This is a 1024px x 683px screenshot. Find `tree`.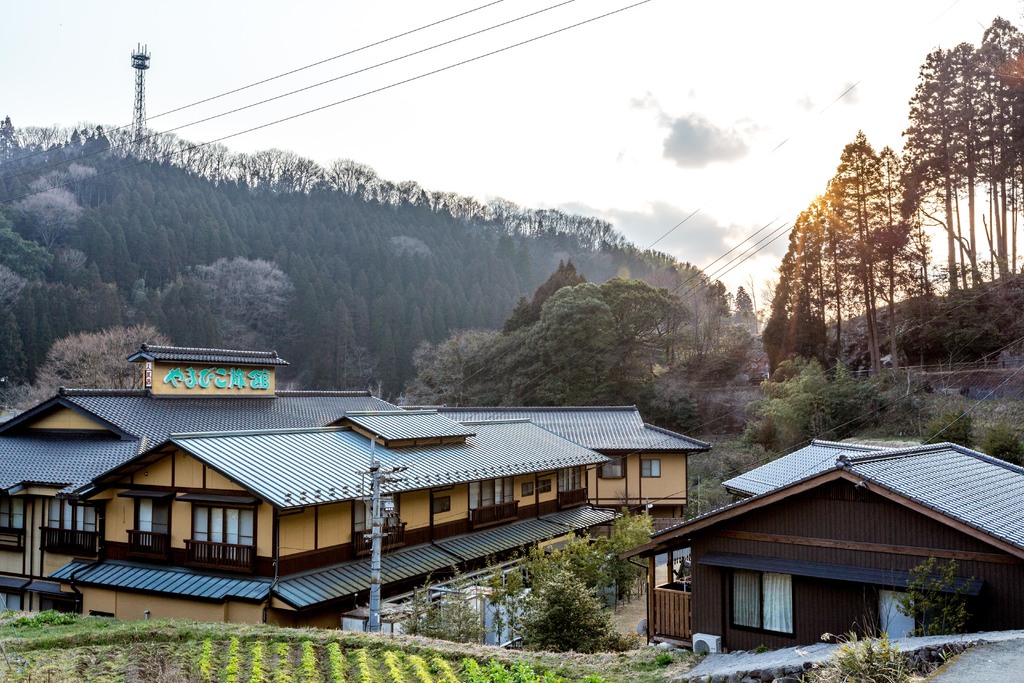
Bounding box: bbox(439, 181, 490, 276).
